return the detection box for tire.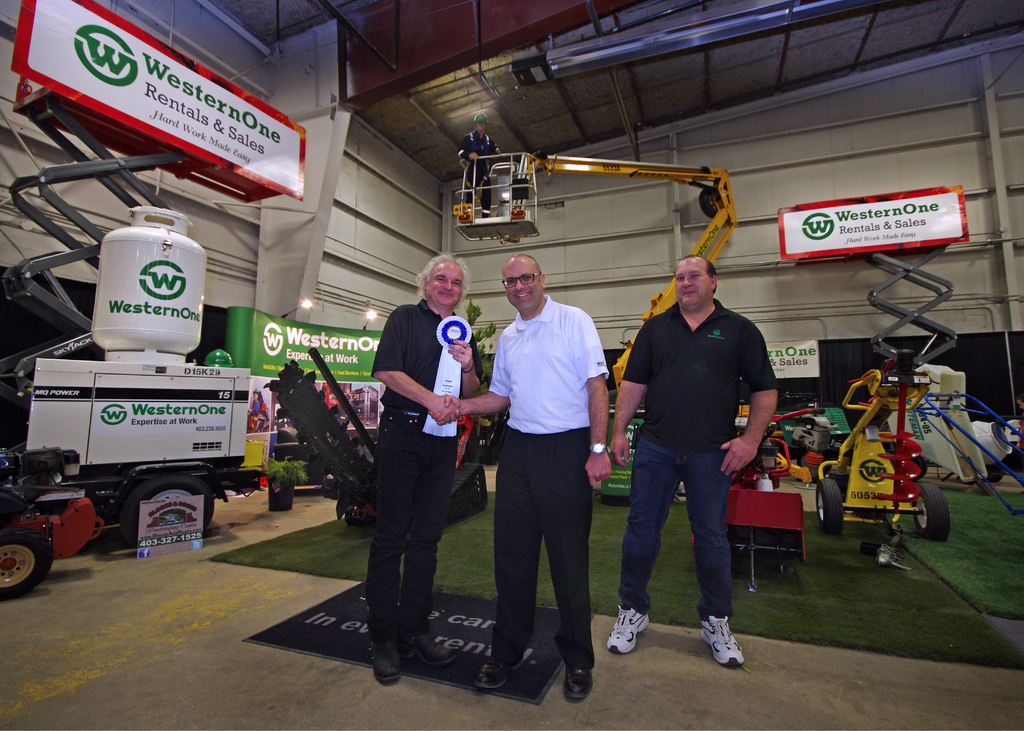
<box>984,465,999,482</box>.
